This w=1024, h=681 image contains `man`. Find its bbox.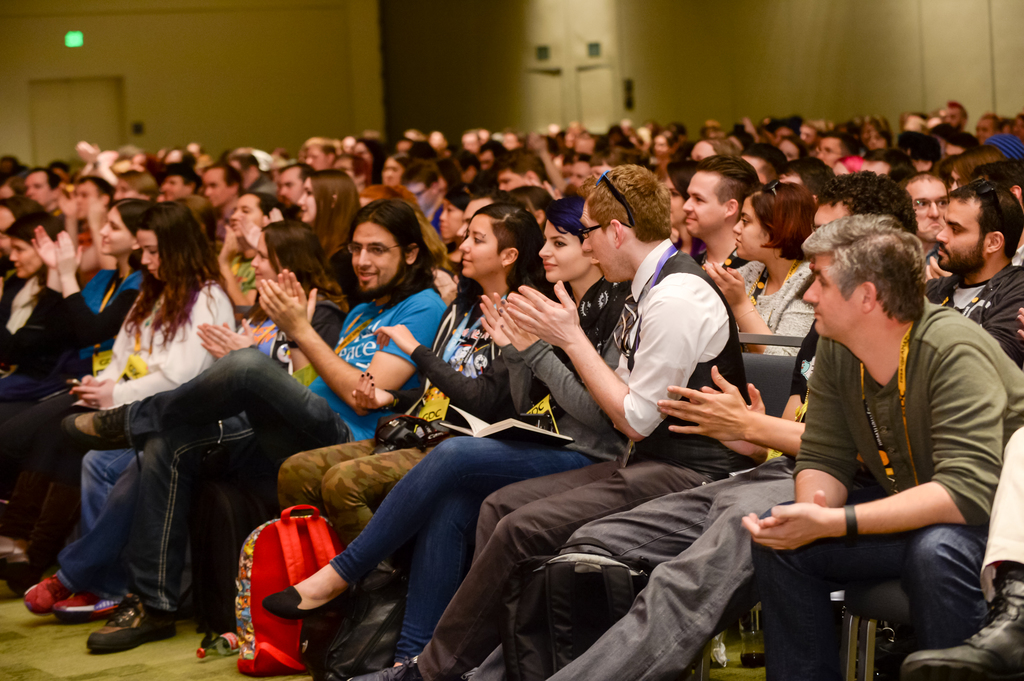
[left=681, top=152, right=761, bottom=268].
